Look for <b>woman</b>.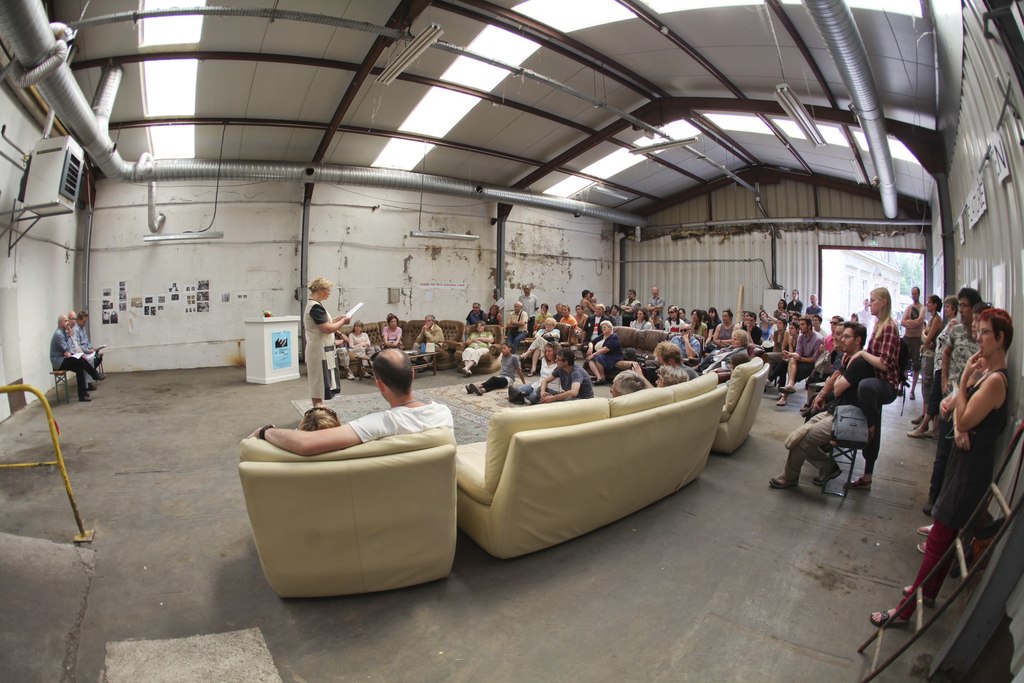
Found: box(689, 309, 707, 338).
